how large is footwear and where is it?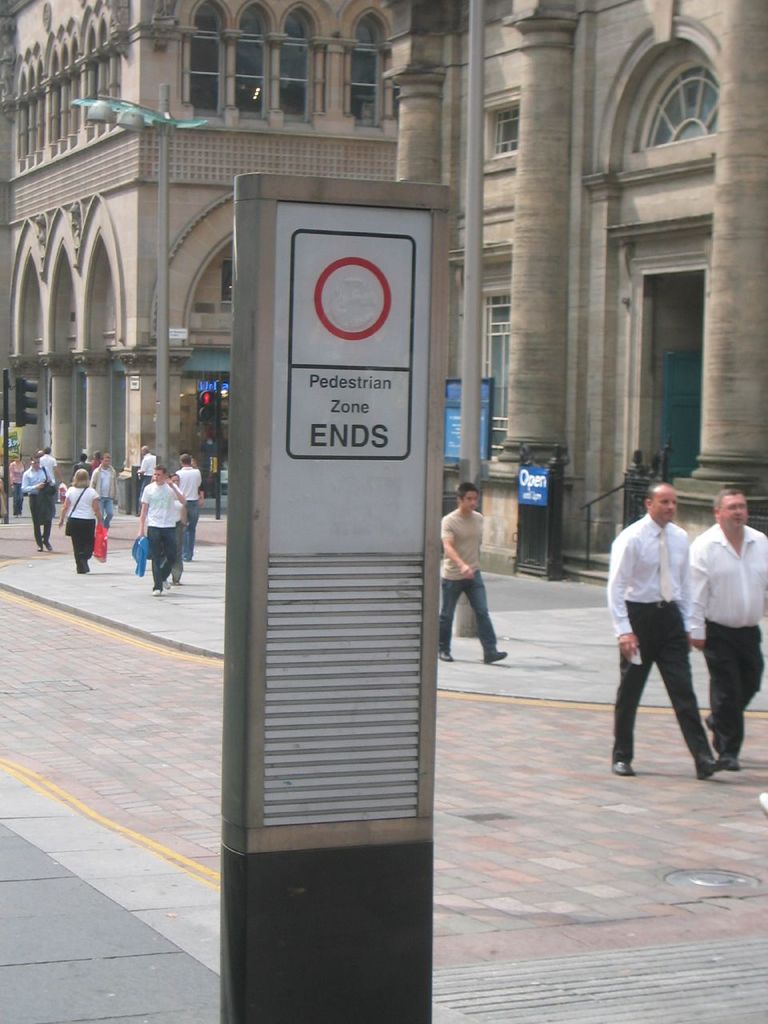
Bounding box: (160, 575, 174, 590).
